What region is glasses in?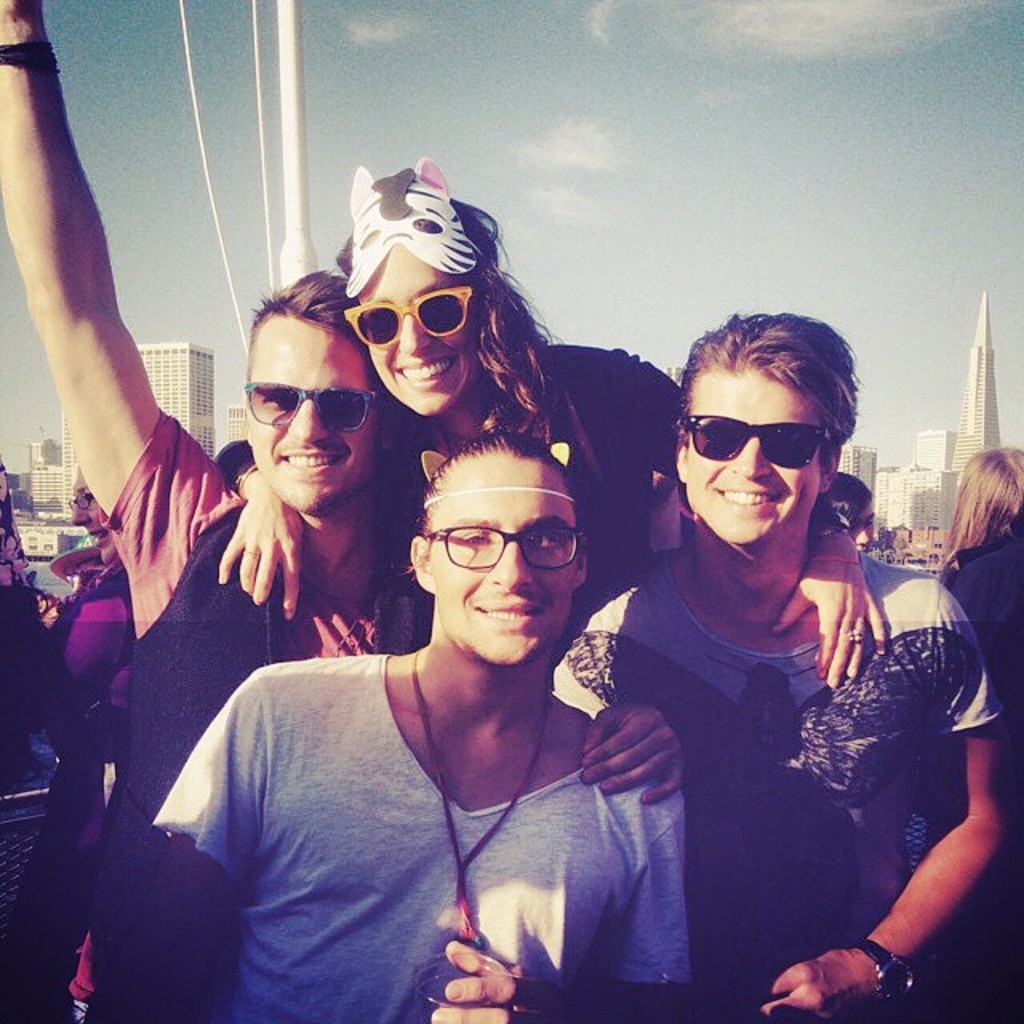
pyautogui.locateOnScreen(675, 405, 838, 469).
